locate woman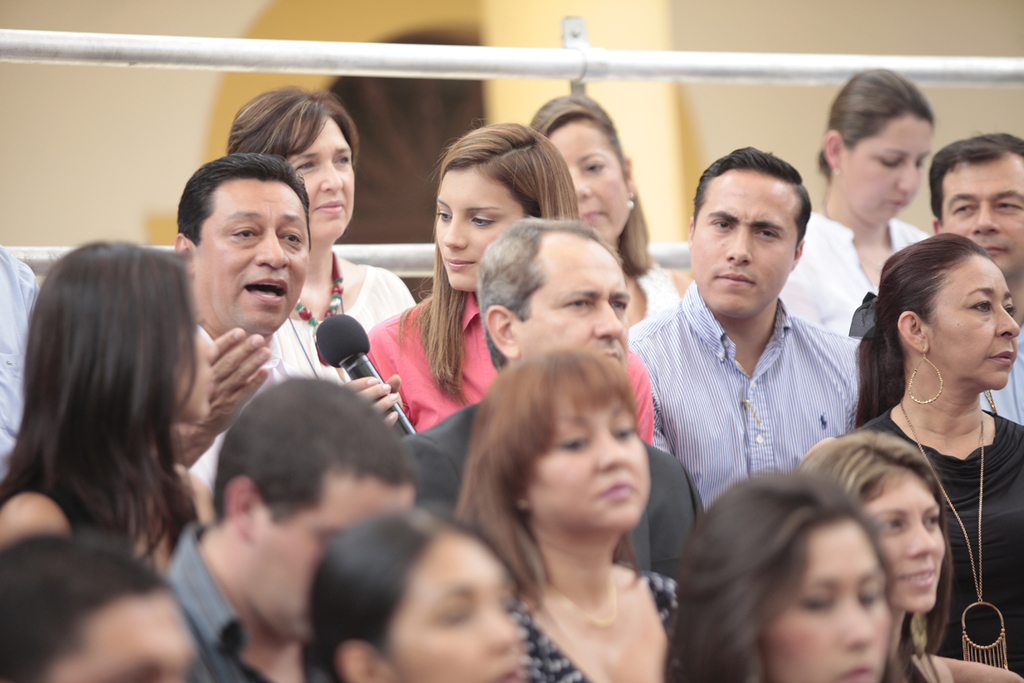
<box>795,440,1021,682</box>
